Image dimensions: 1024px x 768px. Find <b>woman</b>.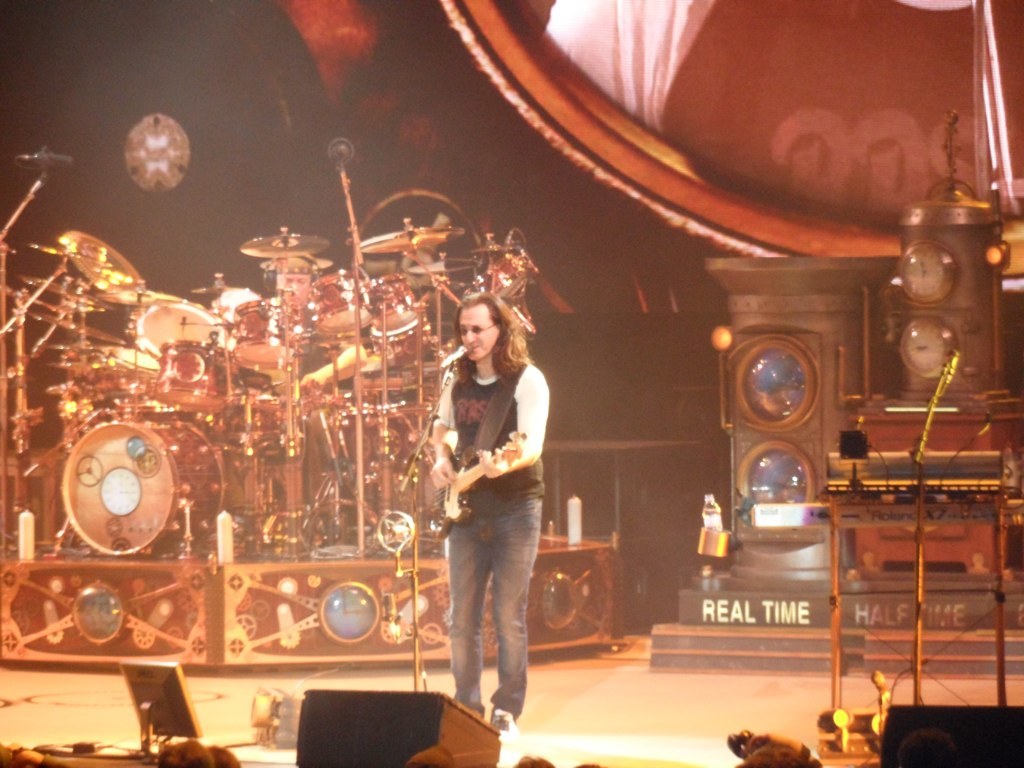
418,260,560,742.
